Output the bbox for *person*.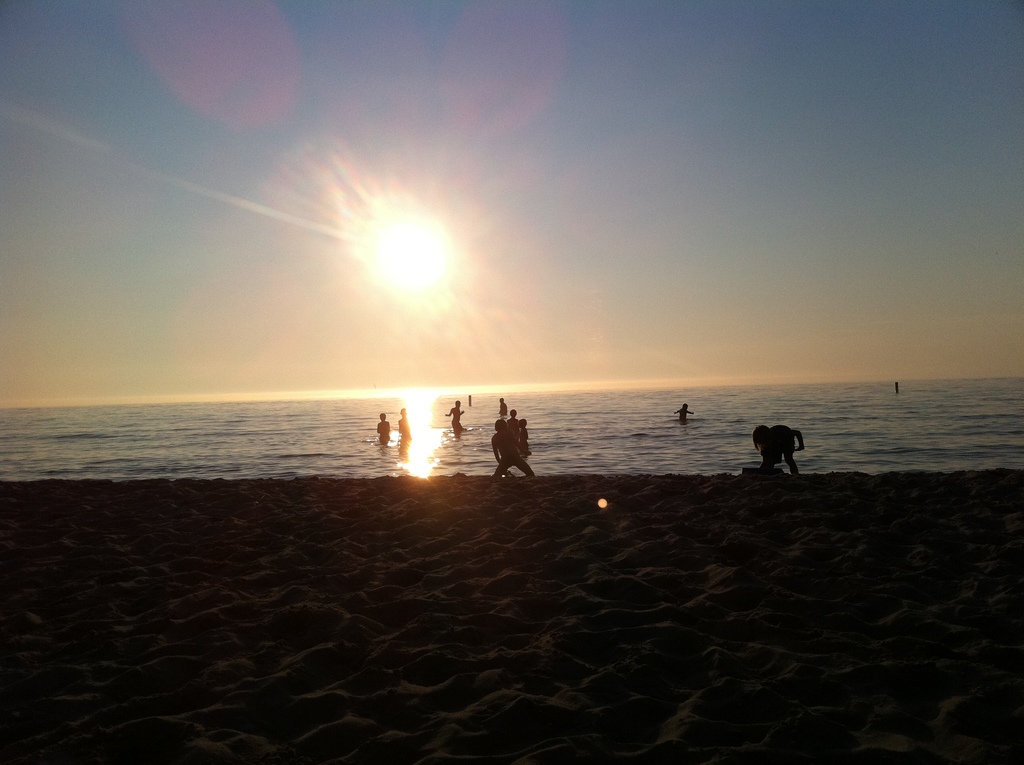
<bbox>396, 403, 411, 455</bbox>.
